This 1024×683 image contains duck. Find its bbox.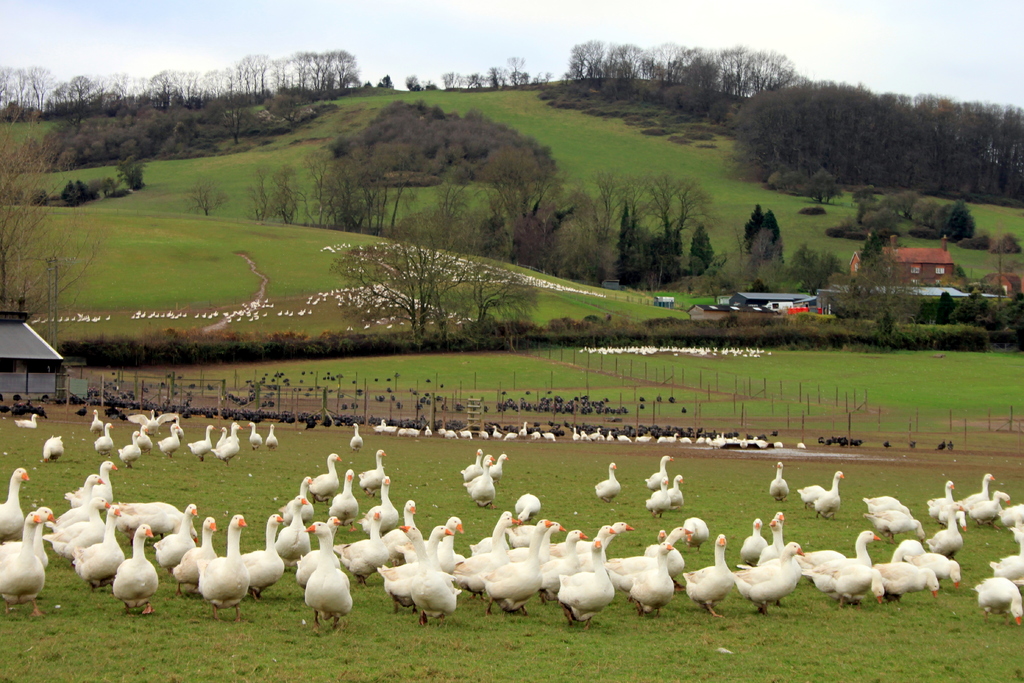
{"x1": 516, "y1": 493, "x2": 540, "y2": 525}.
